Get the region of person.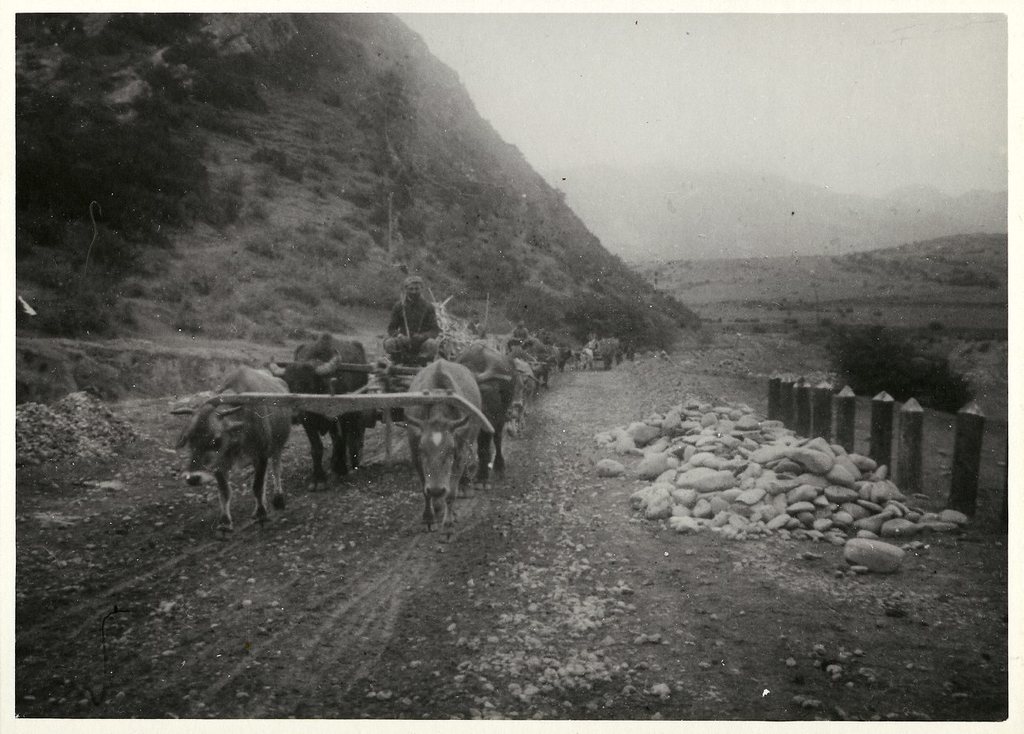
(left=466, top=309, right=488, bottom=336).
